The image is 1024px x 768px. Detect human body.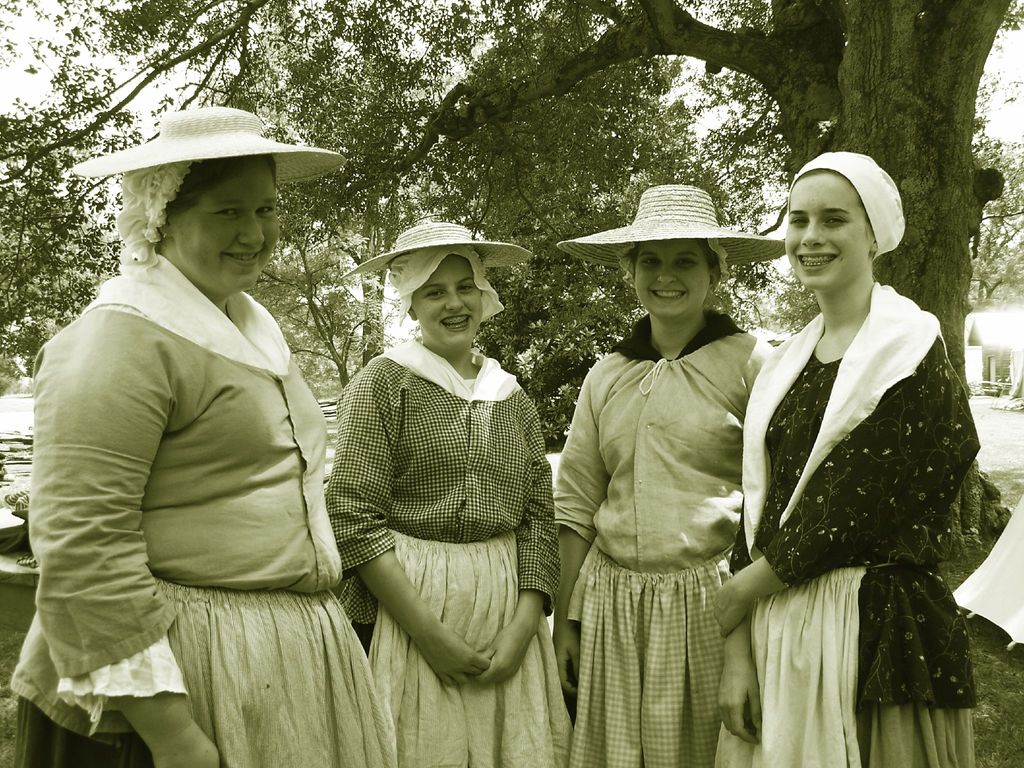
Detection: rect(30, 136, 358, 758).
